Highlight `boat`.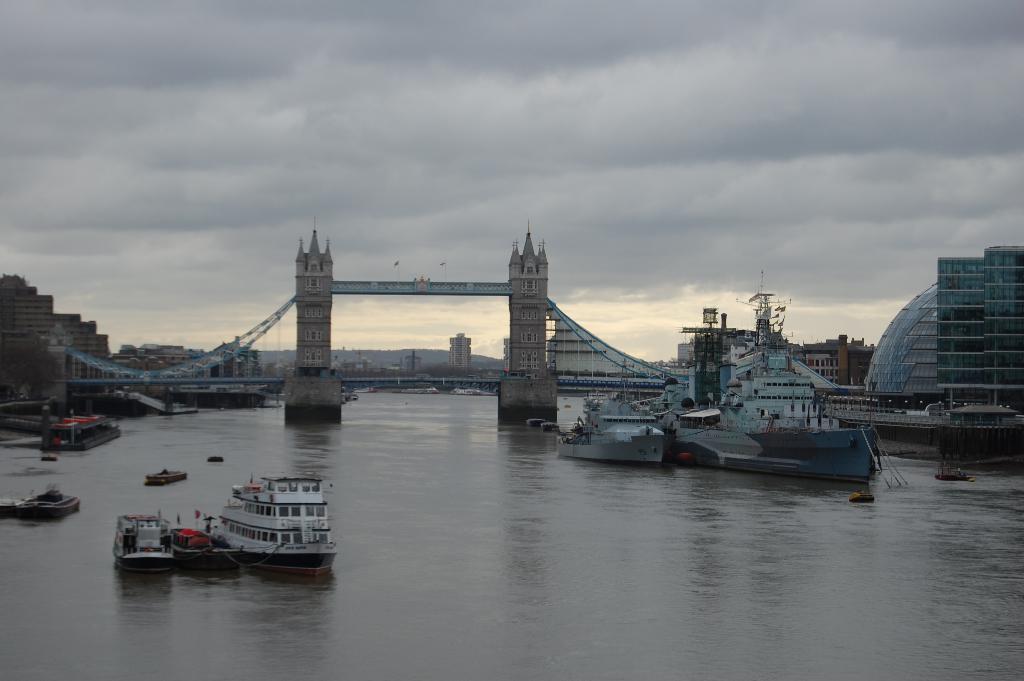
Highlighted region: Rect(118, 472, 341, 573).
